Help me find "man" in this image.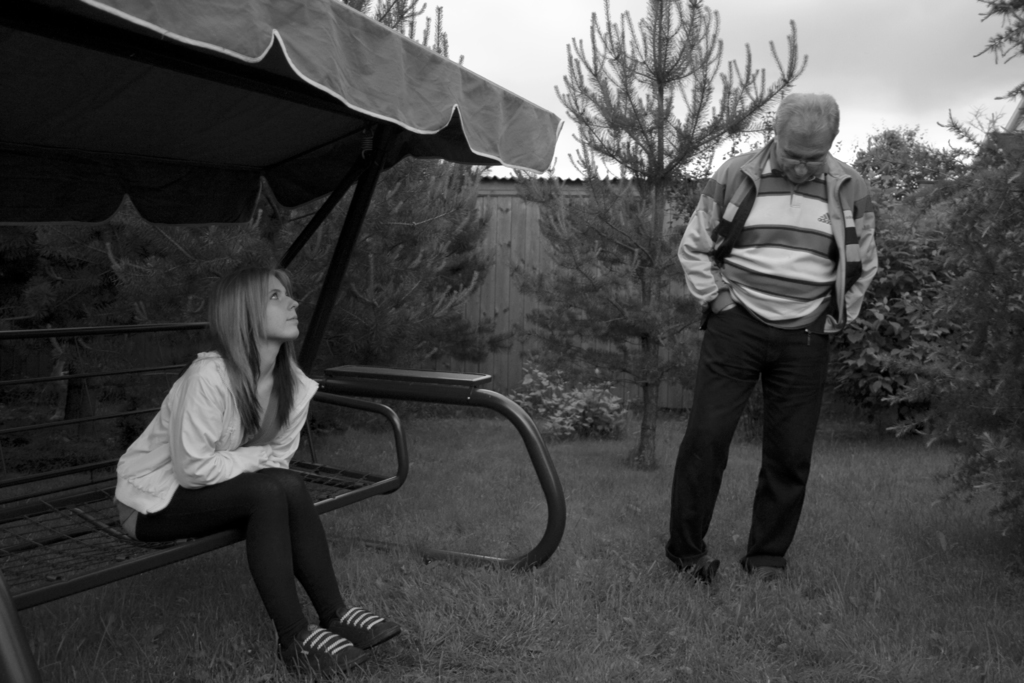
Found it: box(653, 70, 873, 598).
